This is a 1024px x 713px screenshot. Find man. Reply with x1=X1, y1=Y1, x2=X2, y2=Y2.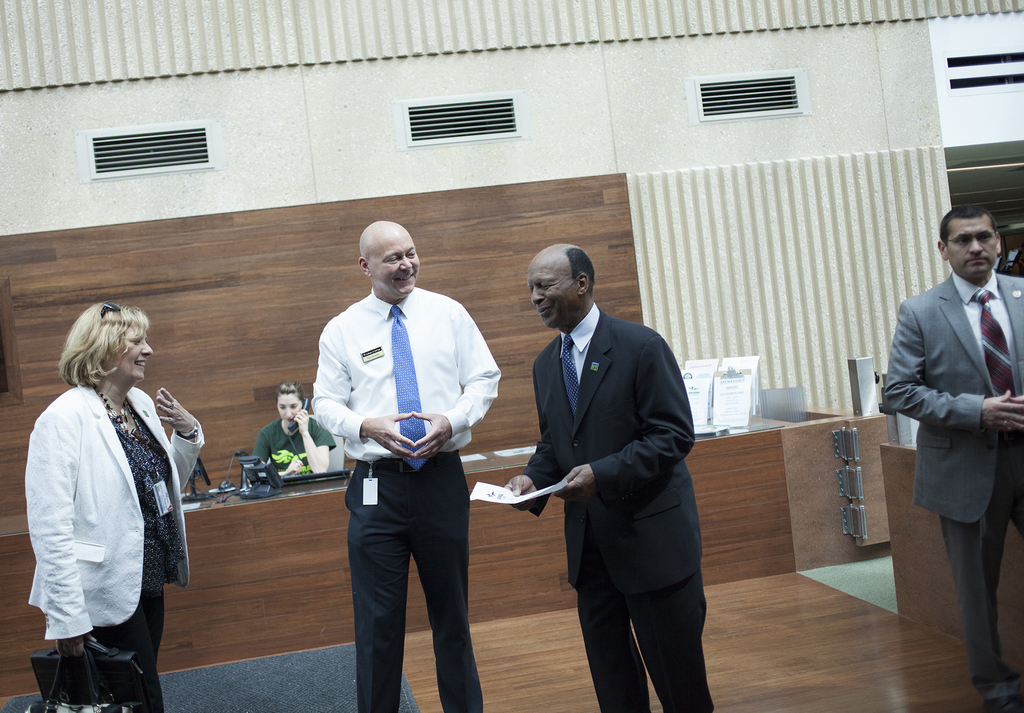
x1=878, y1=201, x2=1023, y2=712.
